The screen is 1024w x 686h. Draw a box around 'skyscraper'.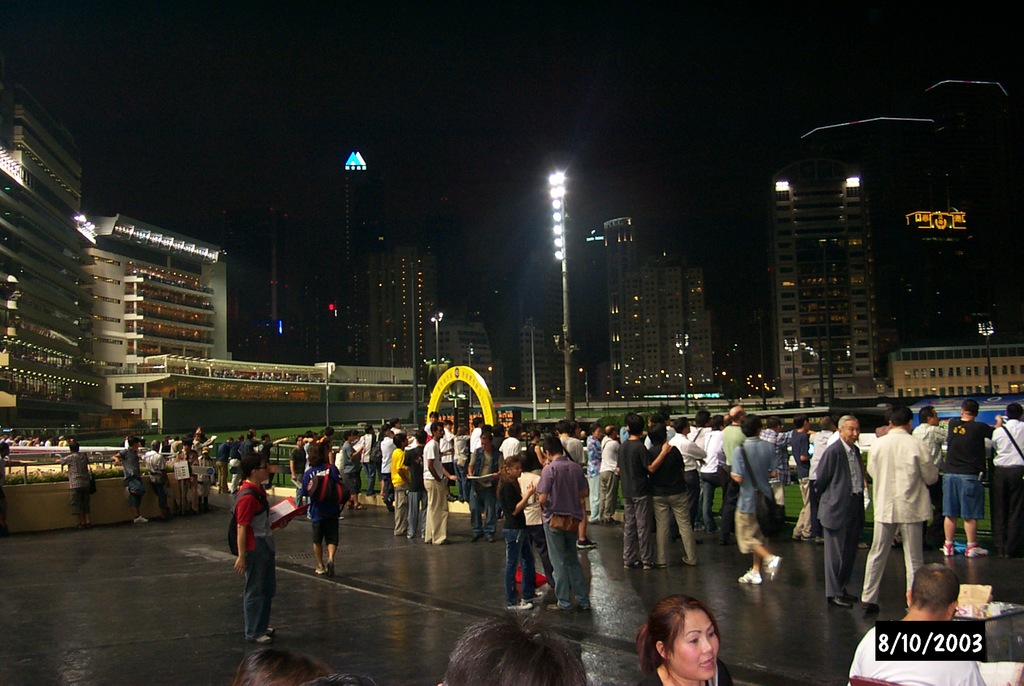
[449, 309, 489, 400].
